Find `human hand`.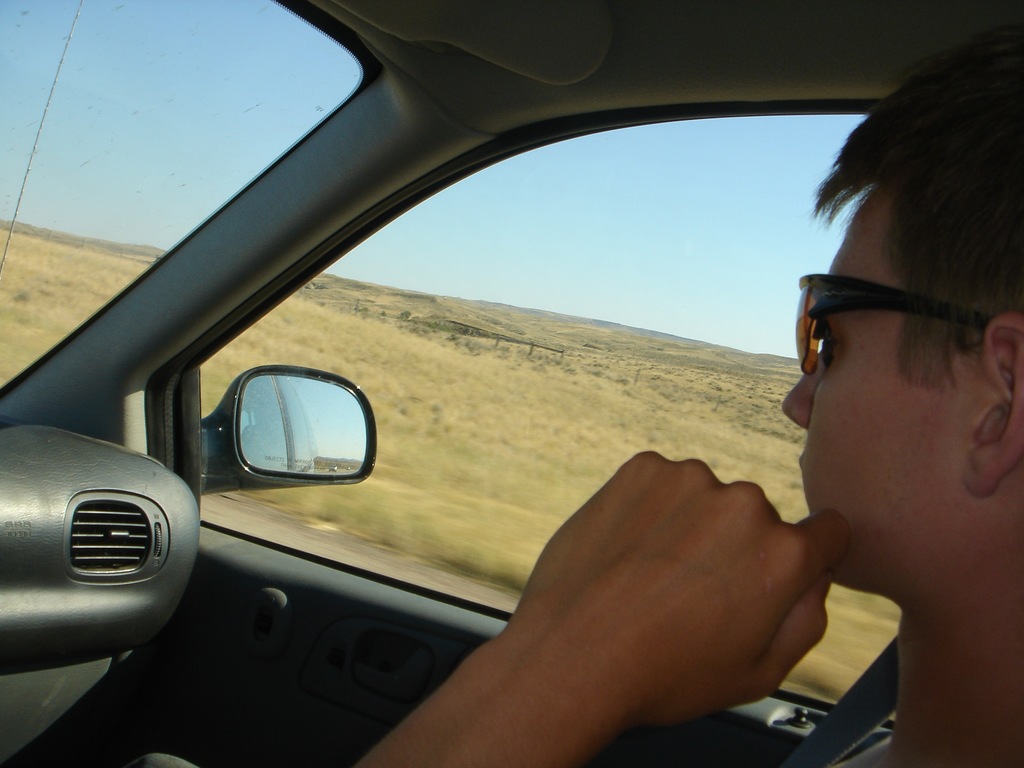
(x1=401, y1=440, x2=869, y2=749).
